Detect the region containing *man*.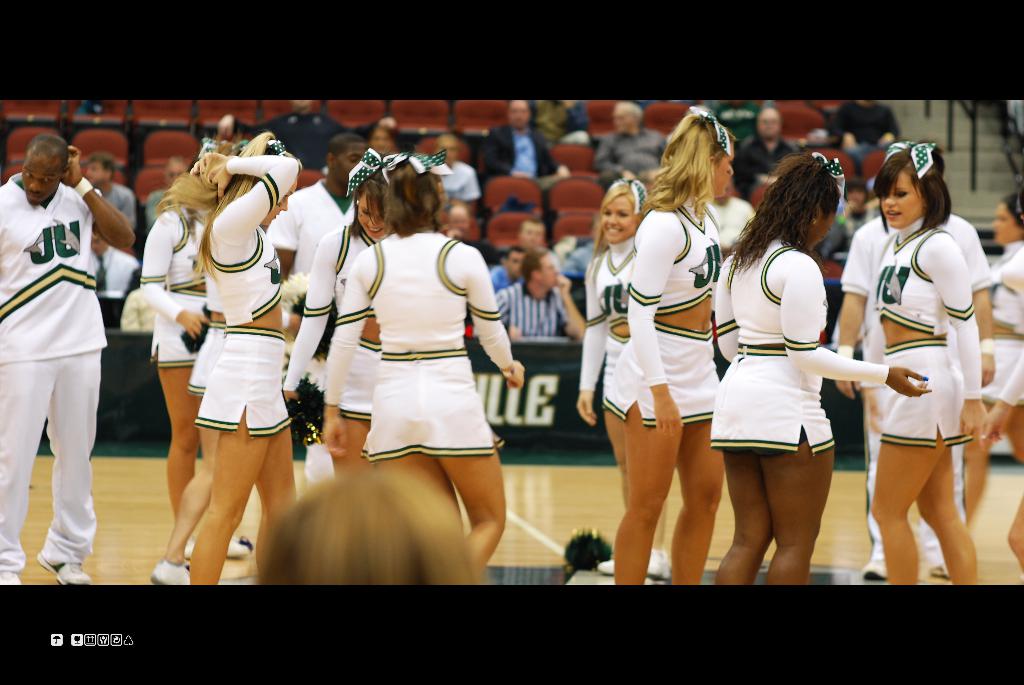
<region>478, 97, 570, 212</region>.
